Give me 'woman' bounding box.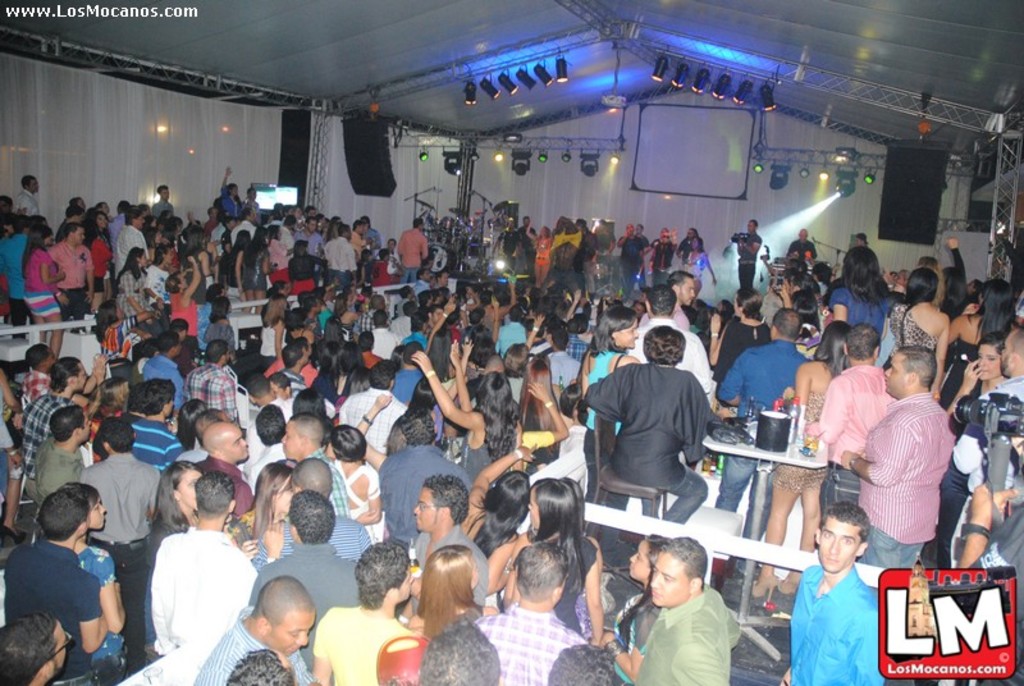
select_region(749, 320, 854, 602).
